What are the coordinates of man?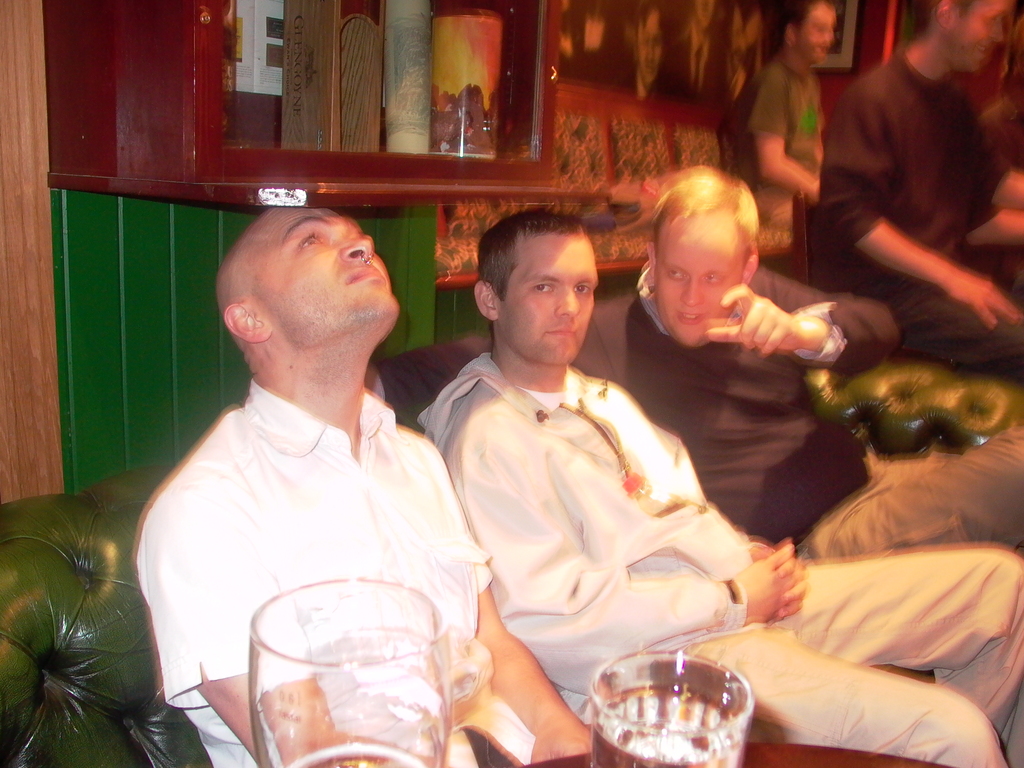
bbox(614, 3, 676, 102).
